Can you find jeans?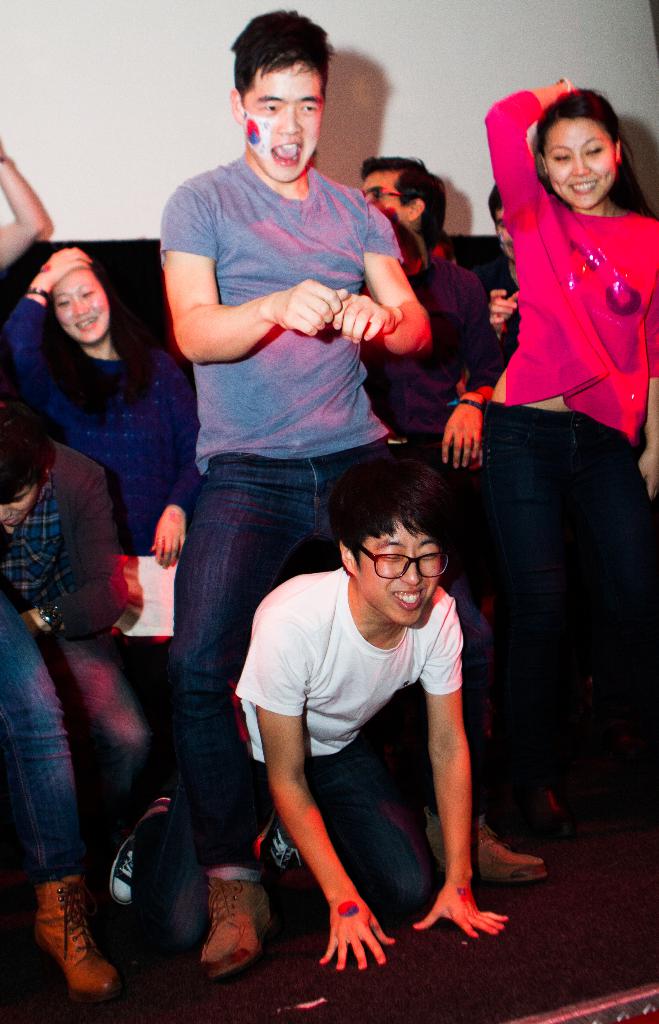
Yes, bounding box: BBox(19, 634, 178, 835).
